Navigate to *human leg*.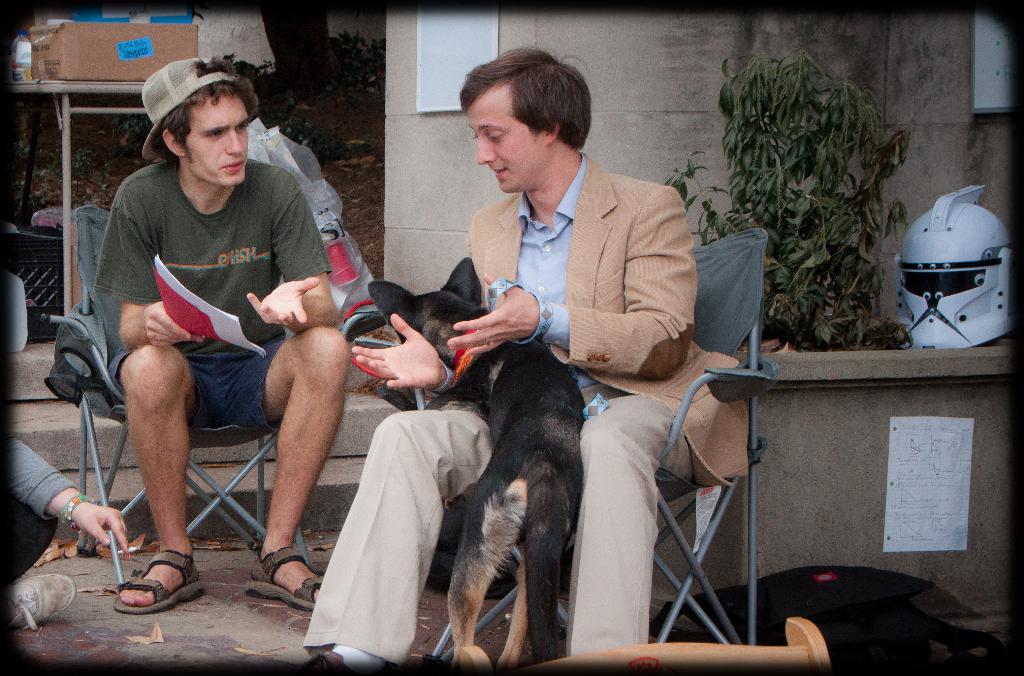
Navigation target: 112:343:225:609.
